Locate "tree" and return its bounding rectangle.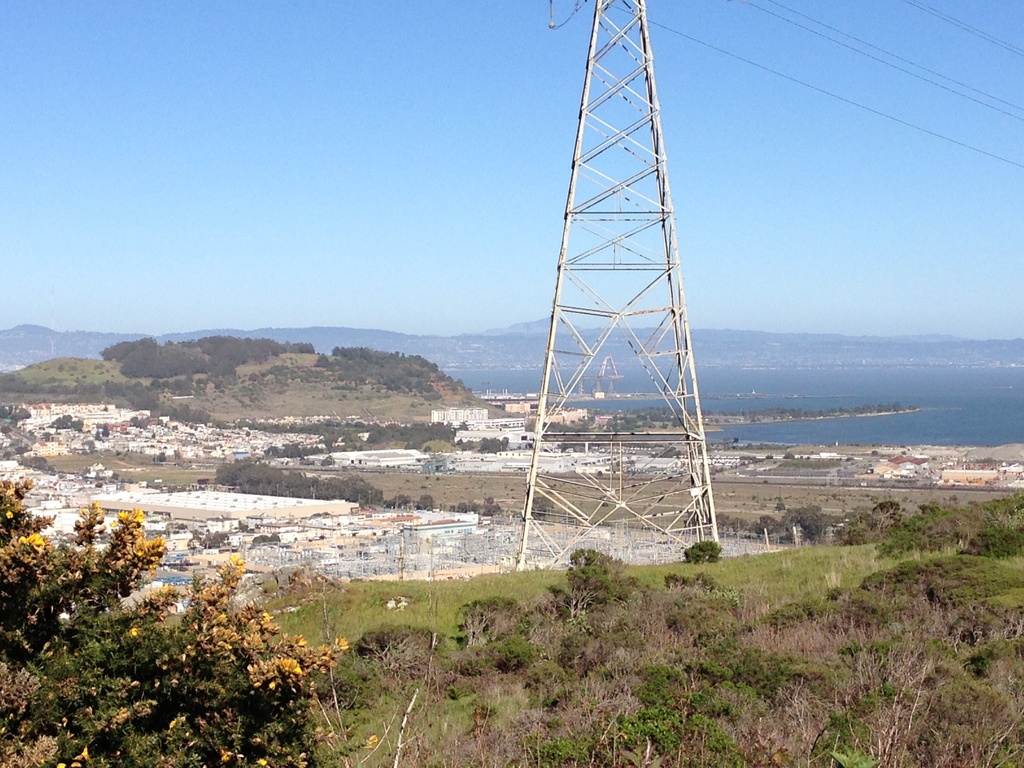
box(682, 543, 723, 565).
